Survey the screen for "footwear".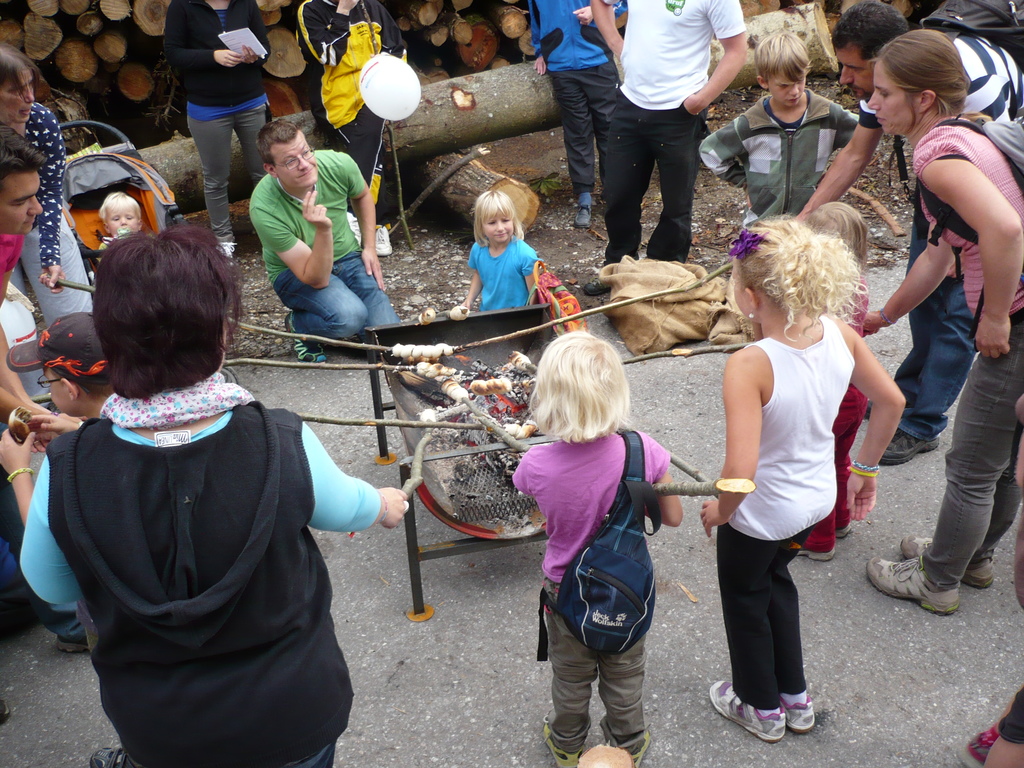
Survey found: 283, 309, 328, 371.
